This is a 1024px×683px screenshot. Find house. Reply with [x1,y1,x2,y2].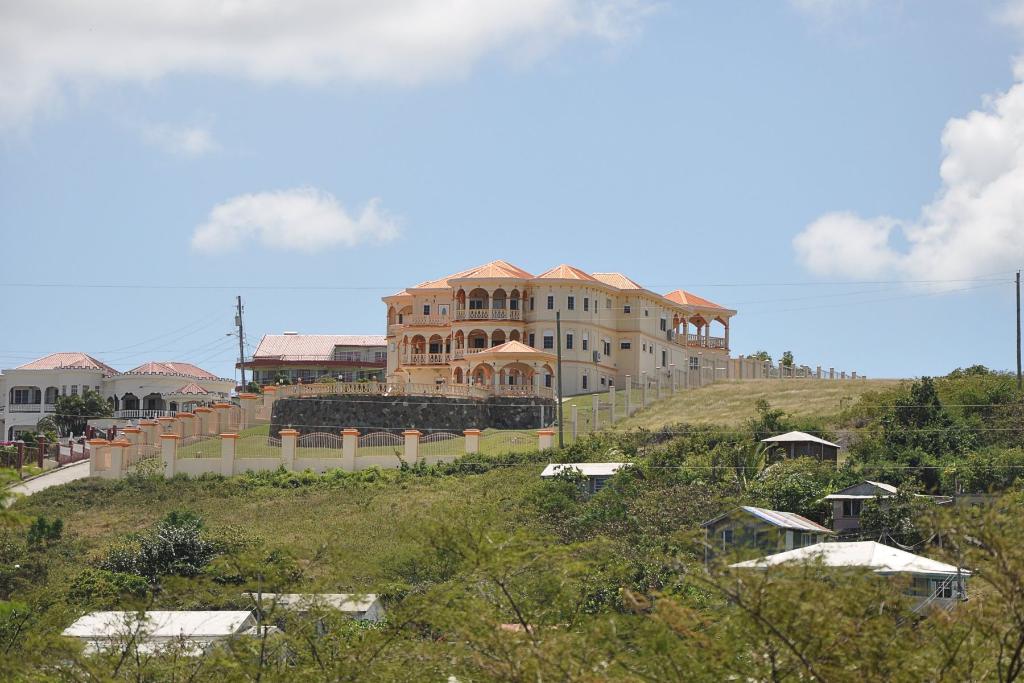
[246,329,387,387].
